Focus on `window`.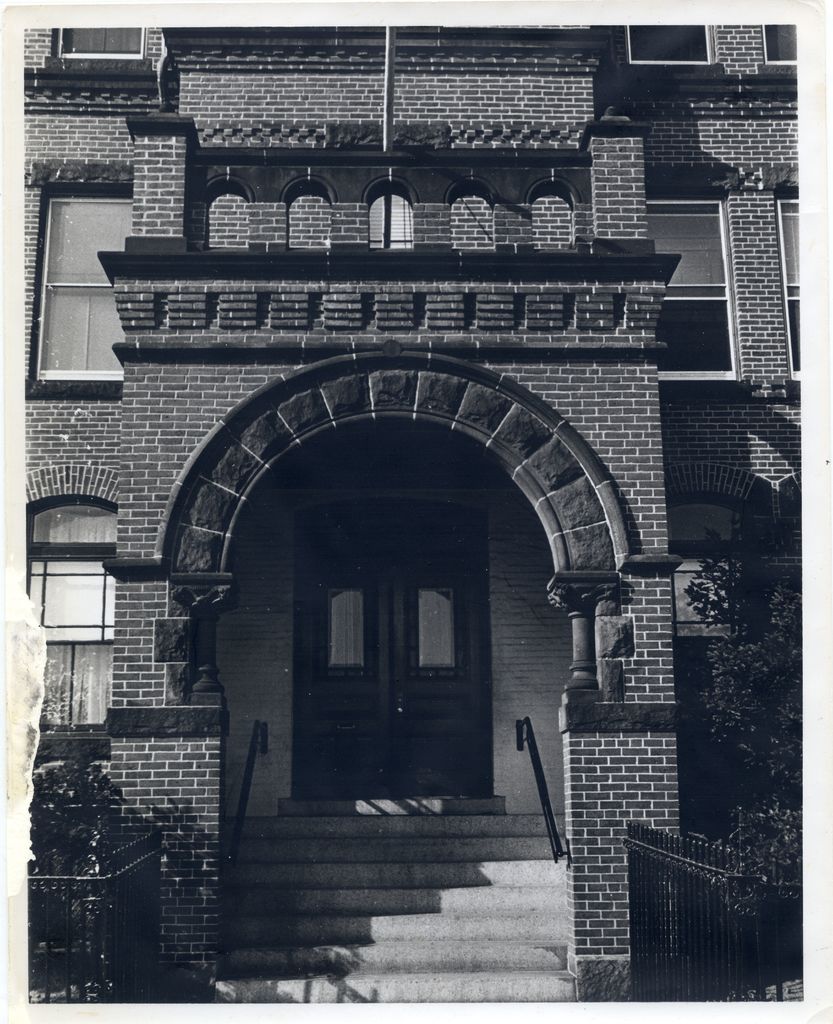
Focused at x1=283 y1=175 x2=328 y2=259.
